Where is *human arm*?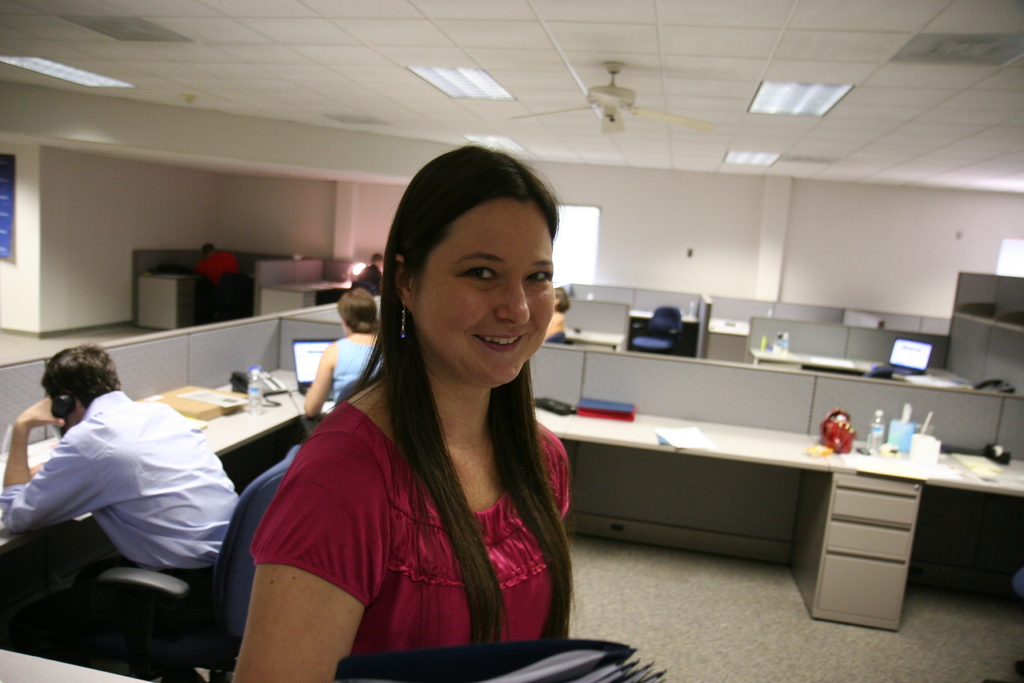
{"left": 0, "top": 399, "right": 98, "bottom": 532}.
